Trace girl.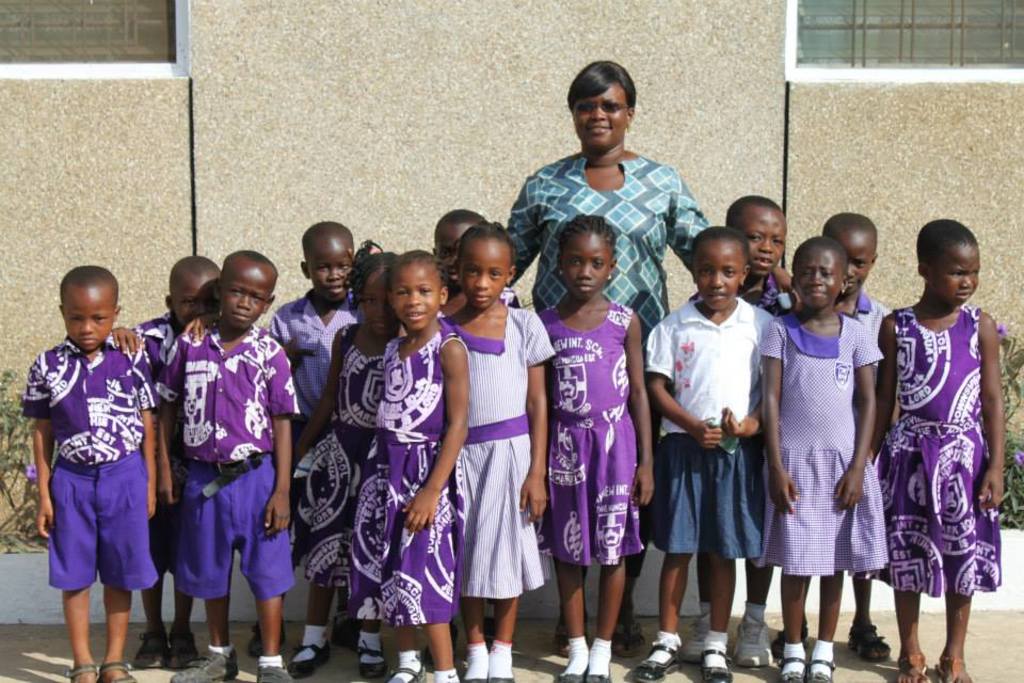
Traced to [left=538, top=213, right=655, bottom=682].
